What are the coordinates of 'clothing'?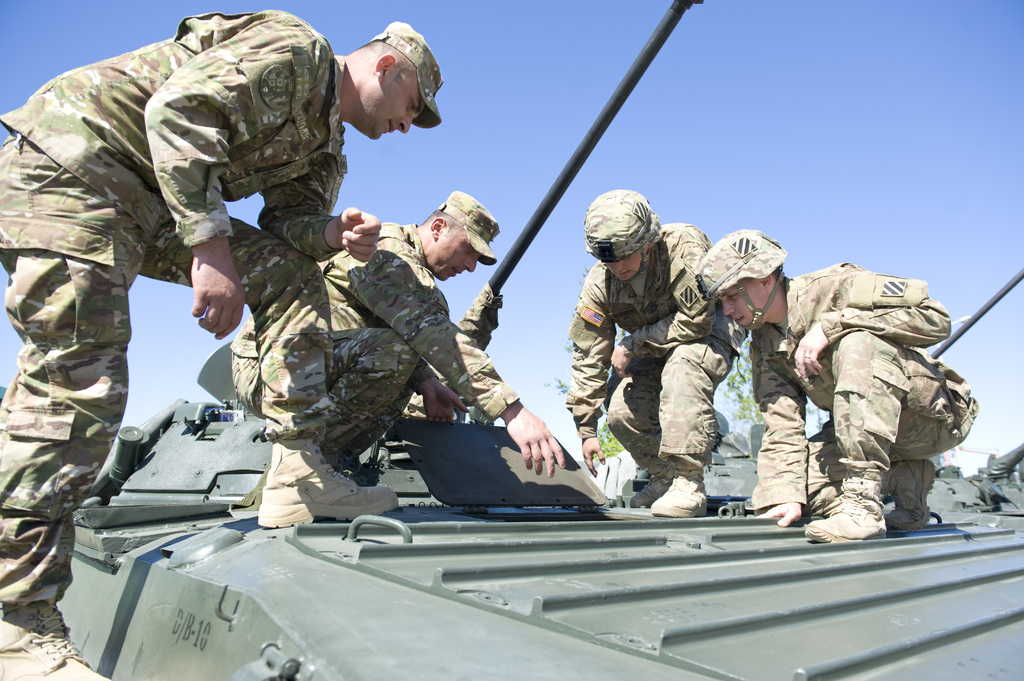
[left=225, top=210, right=557, bottom=487].
